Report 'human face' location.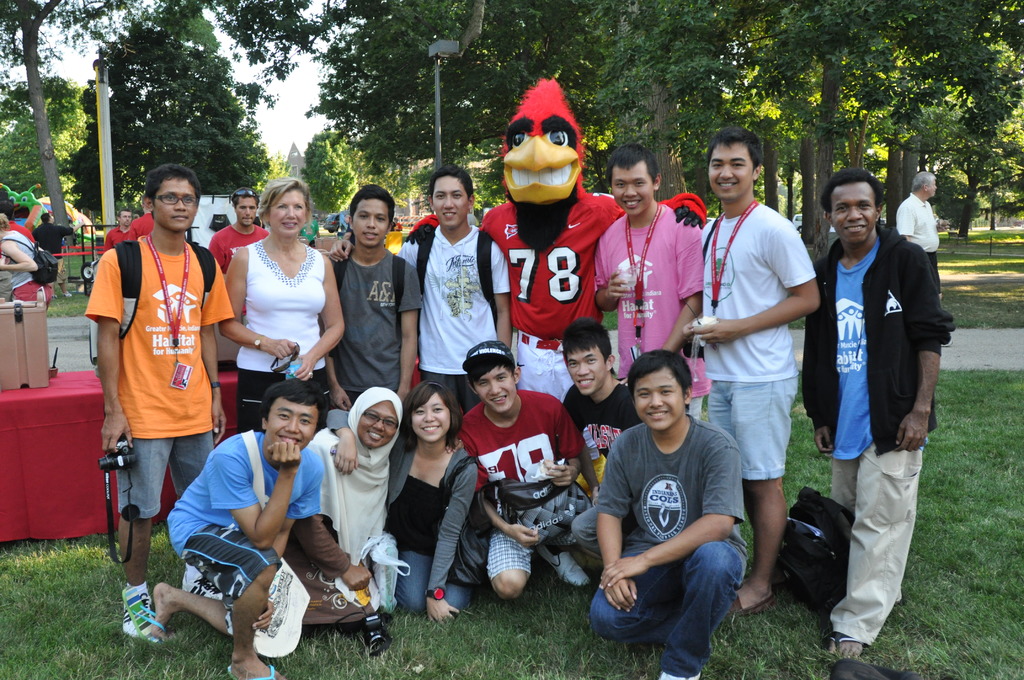
Report: x1=411 y1=392 x2=451 y2=443.
